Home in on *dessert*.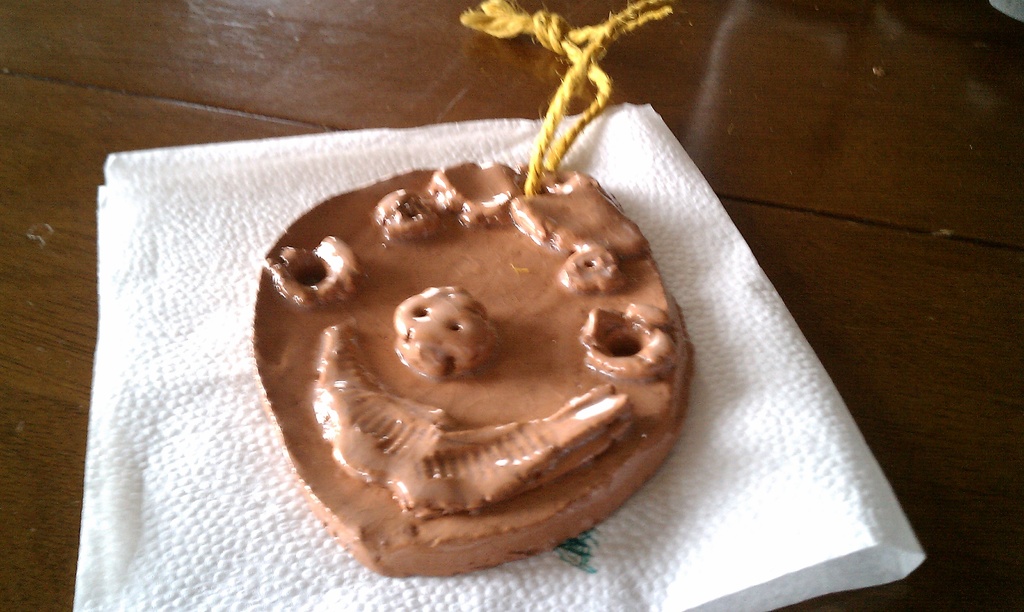
Homed in at (266, 161, 706, 480).
